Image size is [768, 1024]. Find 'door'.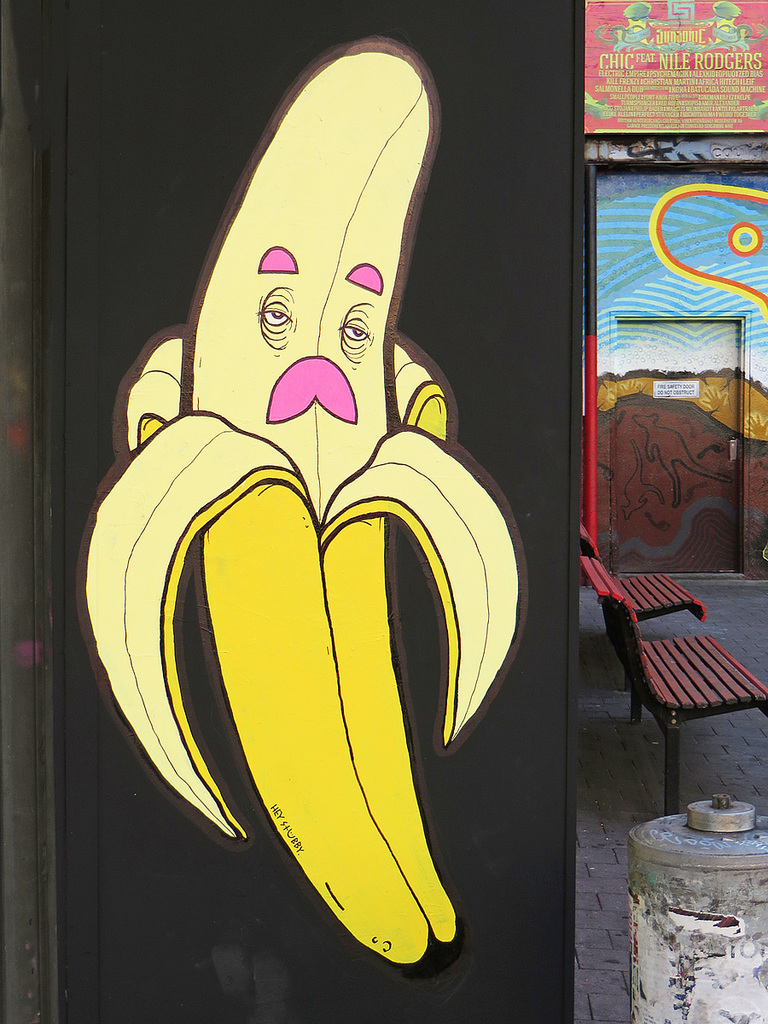
select_region(612, 321, 747, 574).
